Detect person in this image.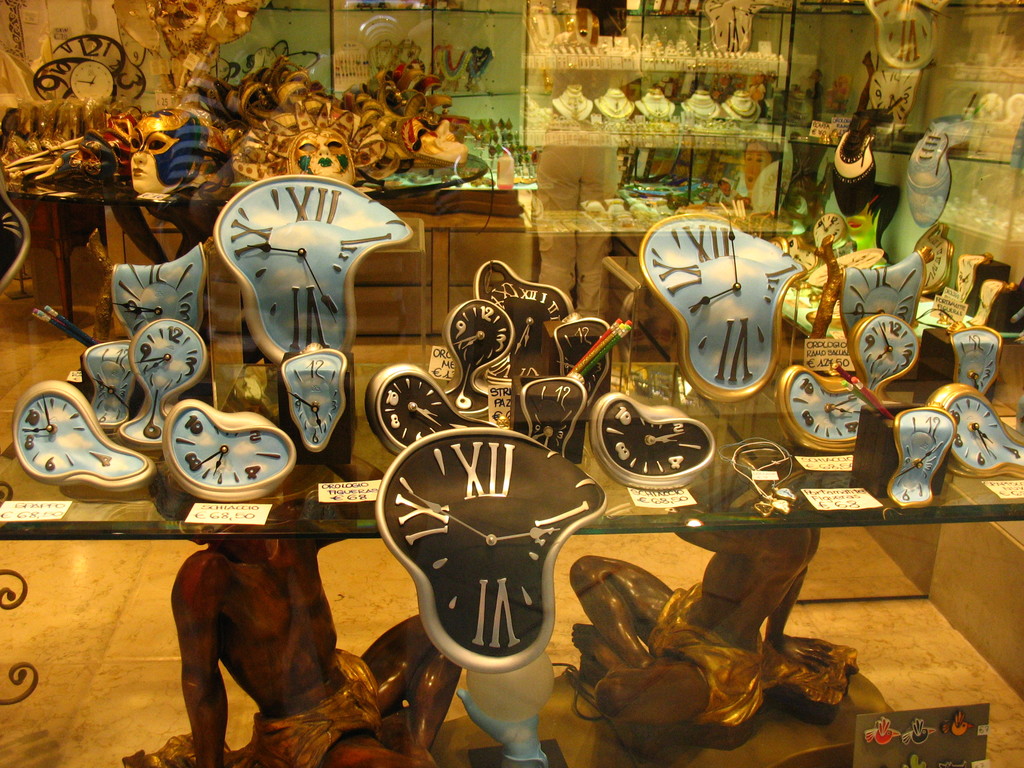
Detection: 568,479,824,745.
